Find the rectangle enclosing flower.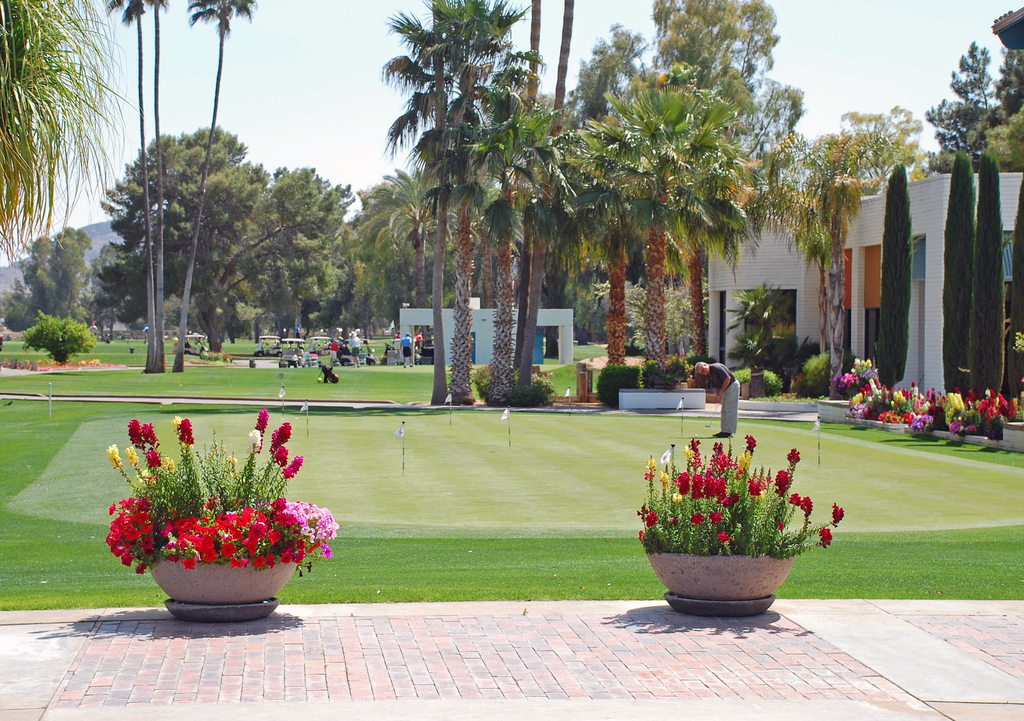
<box>634,433,843,560</box>.
